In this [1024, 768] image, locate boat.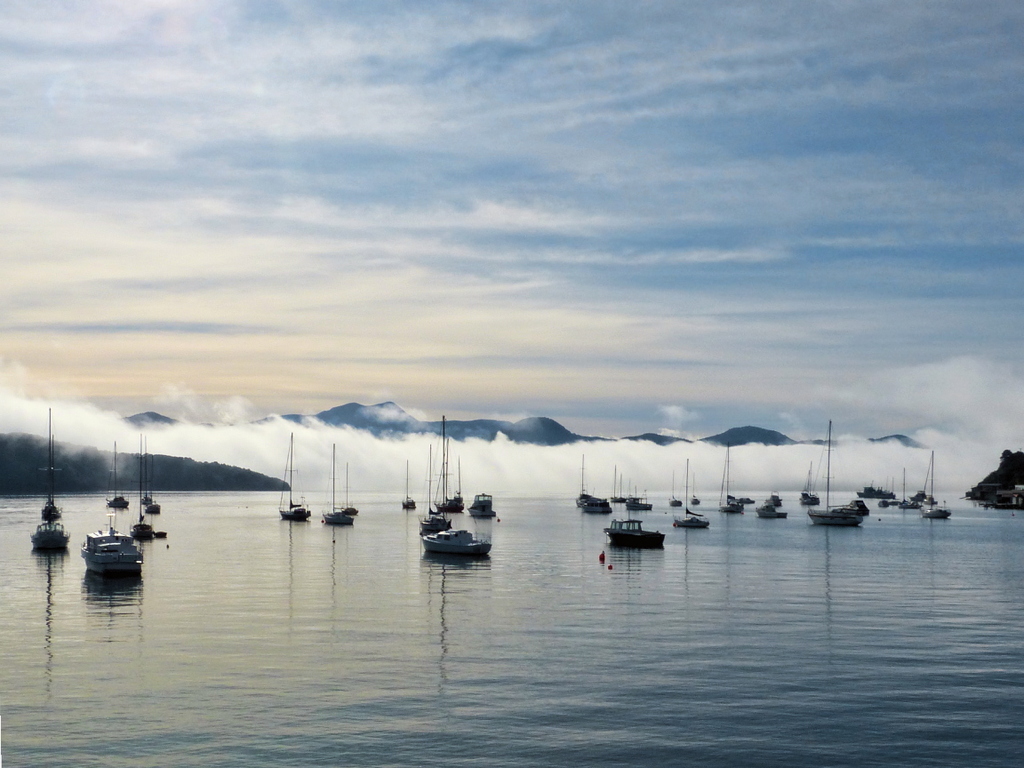
Bounding box: (416,442,456,536).
